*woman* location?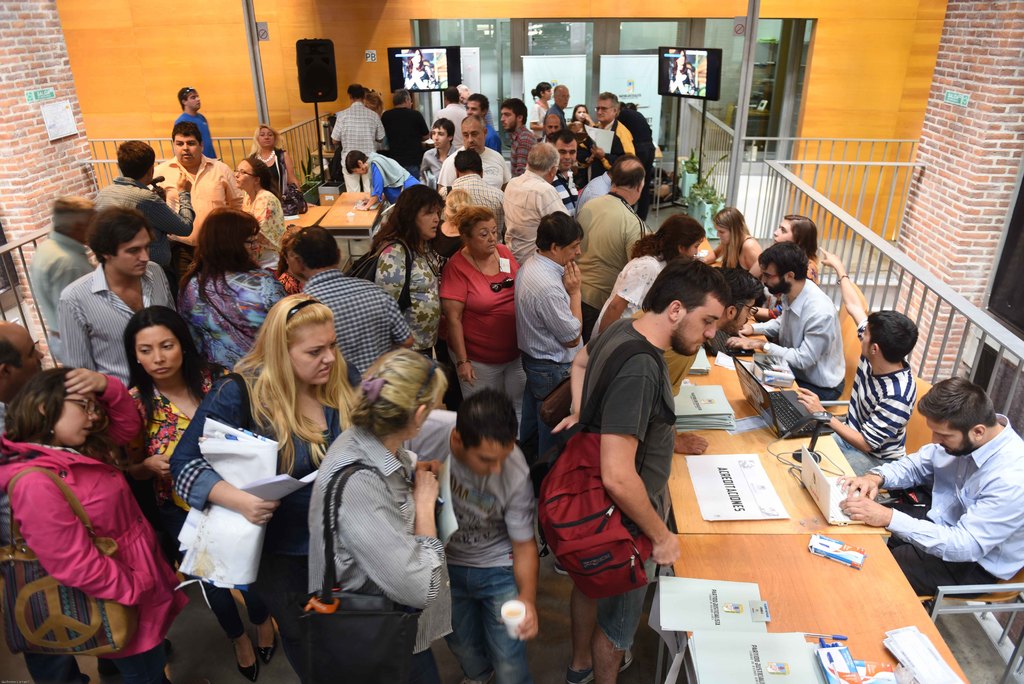
box(105, 308, 292, 683)
